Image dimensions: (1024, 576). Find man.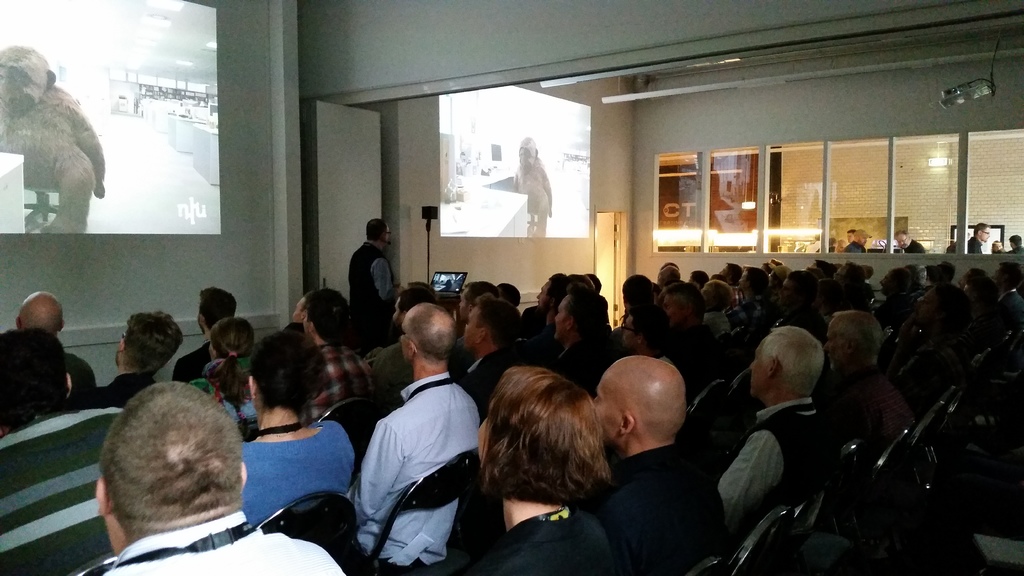
left=525, top=271, right=564, bottom=371.
